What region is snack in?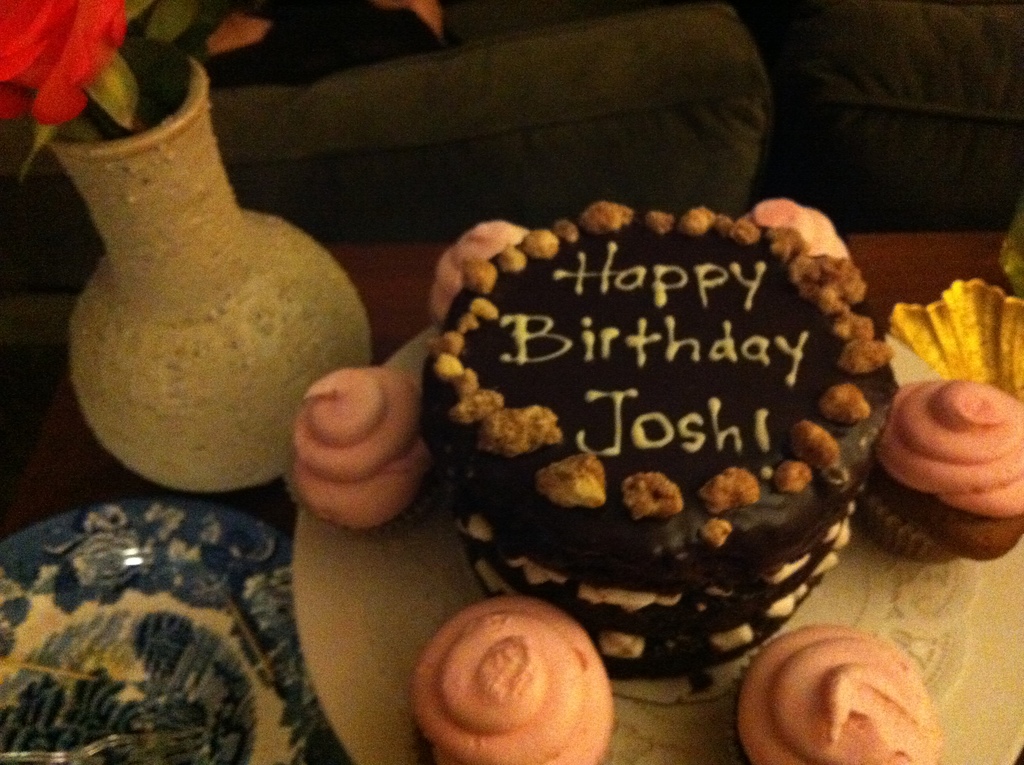
856/374/1023/561.
